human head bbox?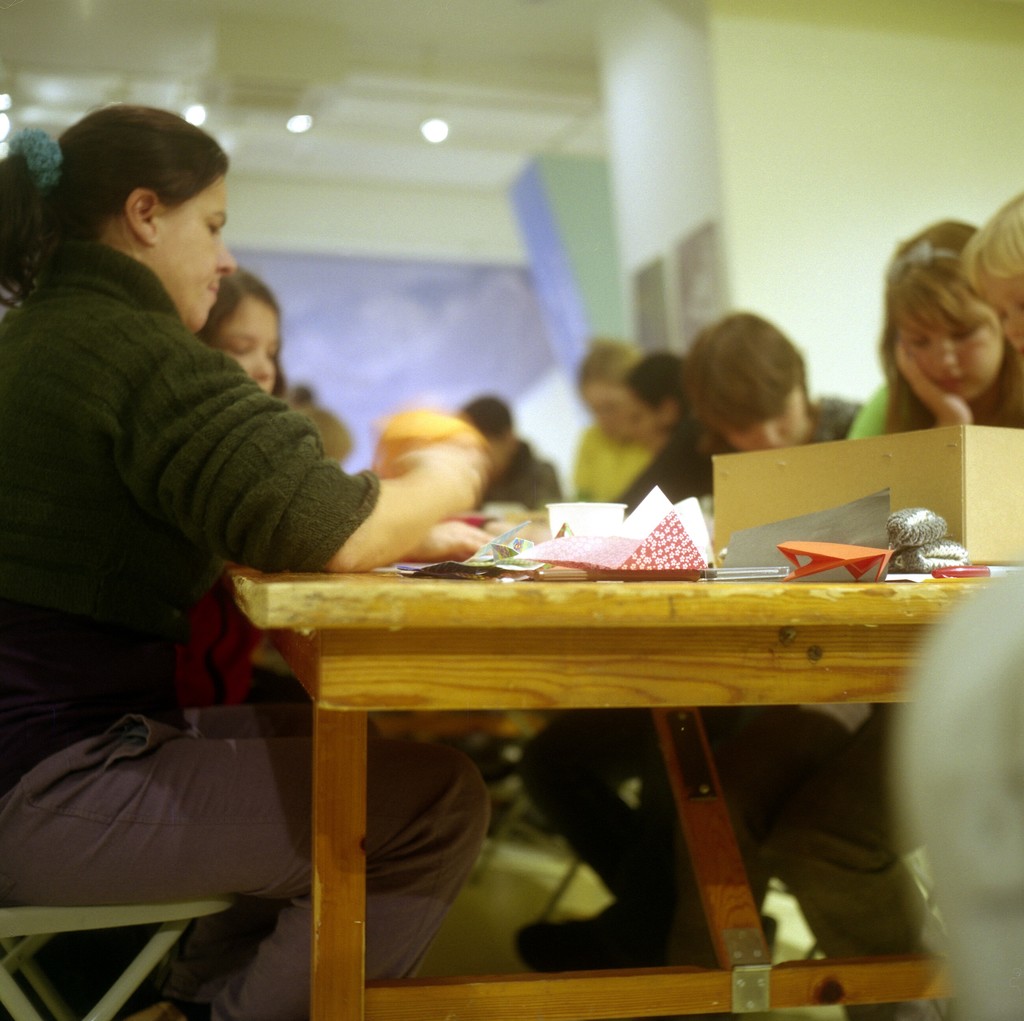
select_region(959, 188, 1023, 357)
